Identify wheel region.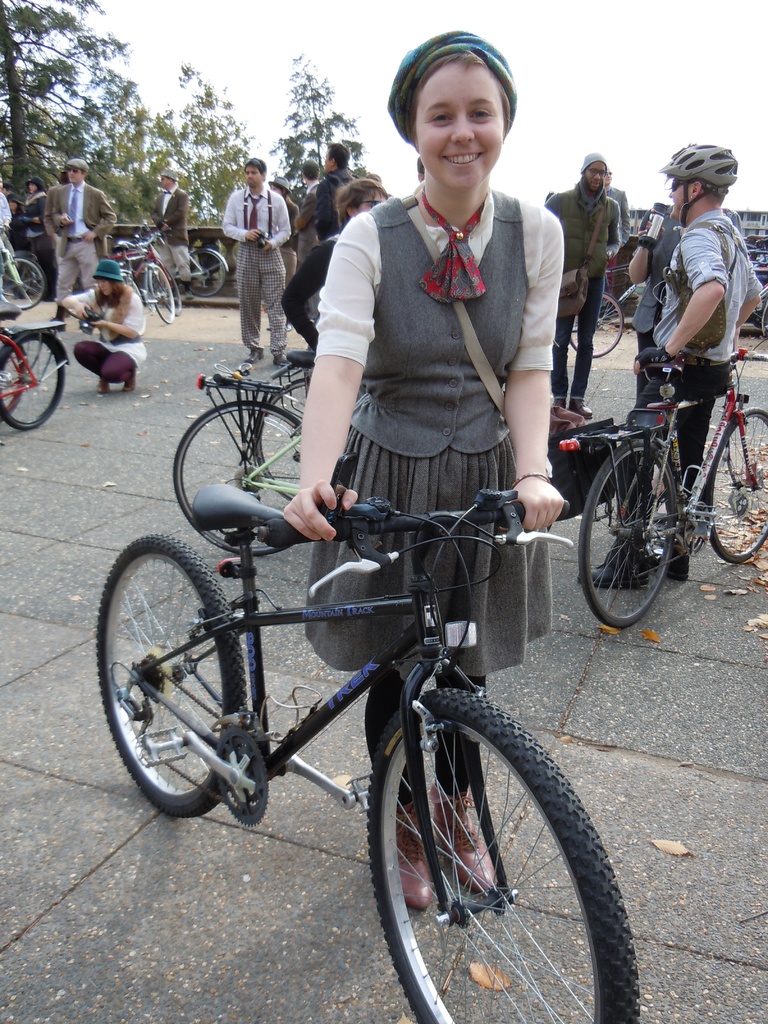
Region: {"left": 186, "top": 246, "right": 225, "bottom": 295}.
